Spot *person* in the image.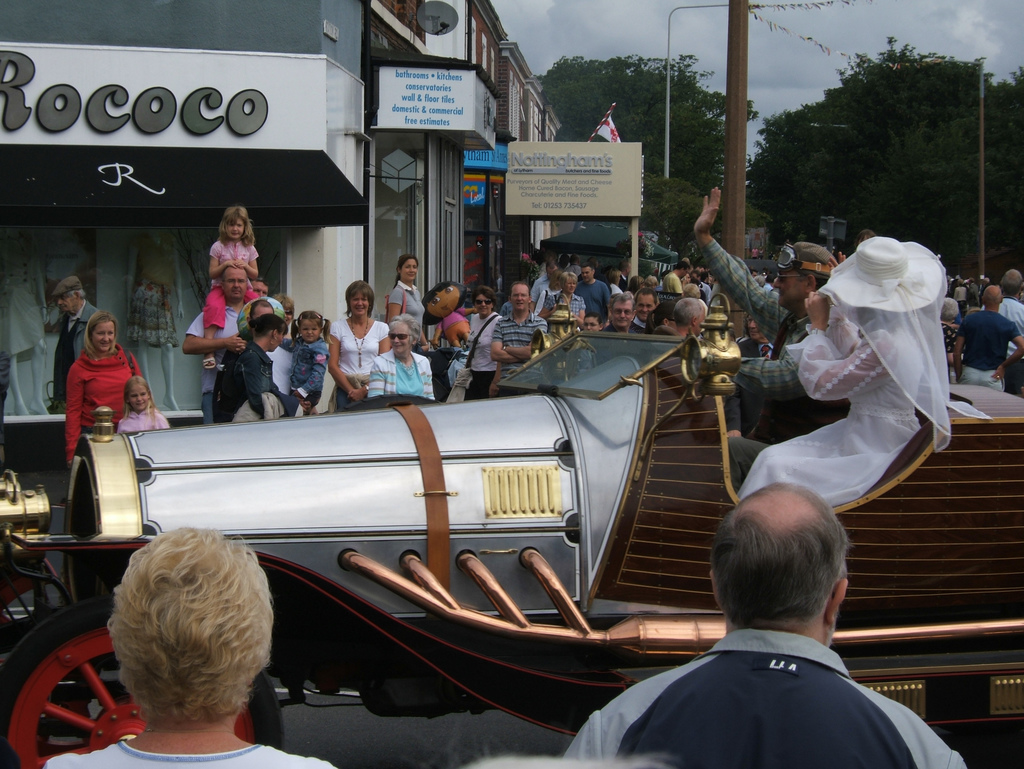
*person* found at l=564, t=476, r=969, b=768.
